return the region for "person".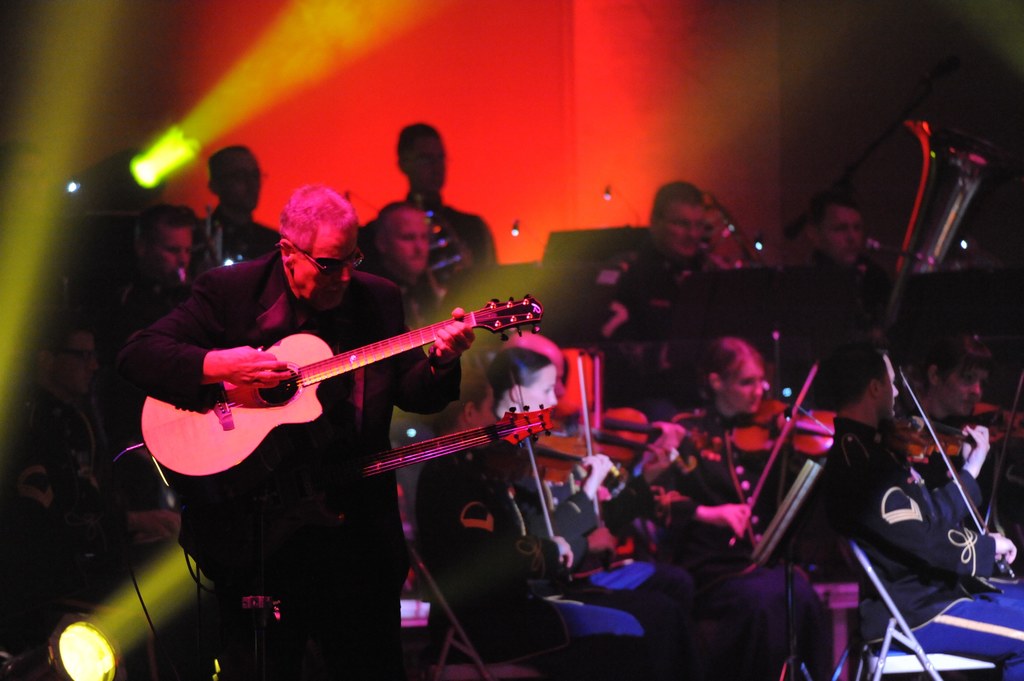
box(355, 198, 454, 329).
